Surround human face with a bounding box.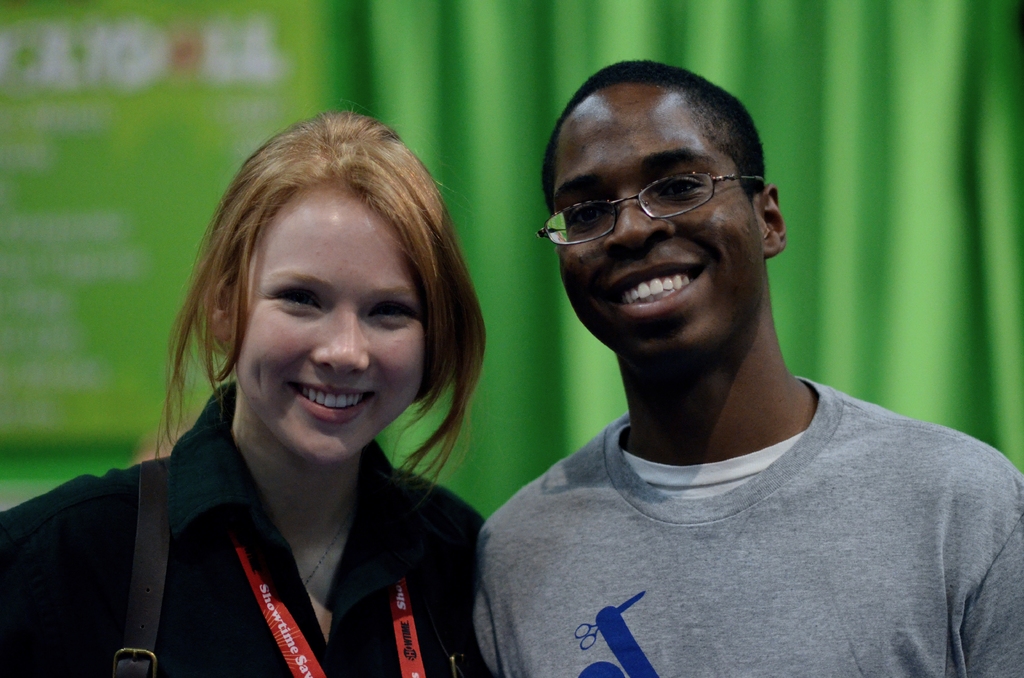
<box>236,188,426,472</box>.
